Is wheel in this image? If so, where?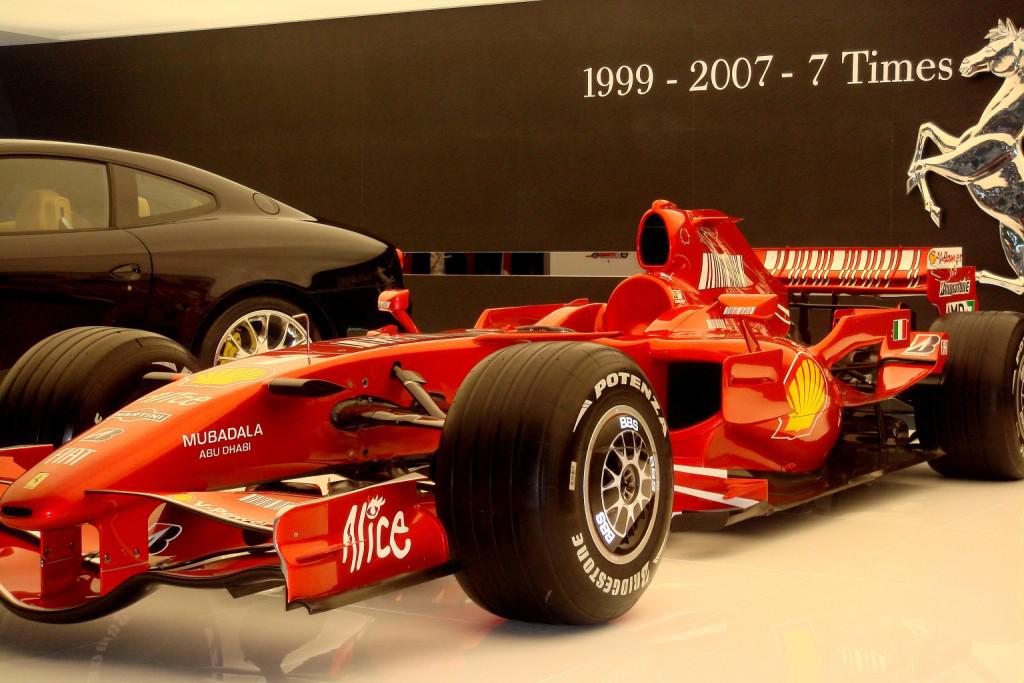
Yes, at bbox=[190, 298, 324, 369].
